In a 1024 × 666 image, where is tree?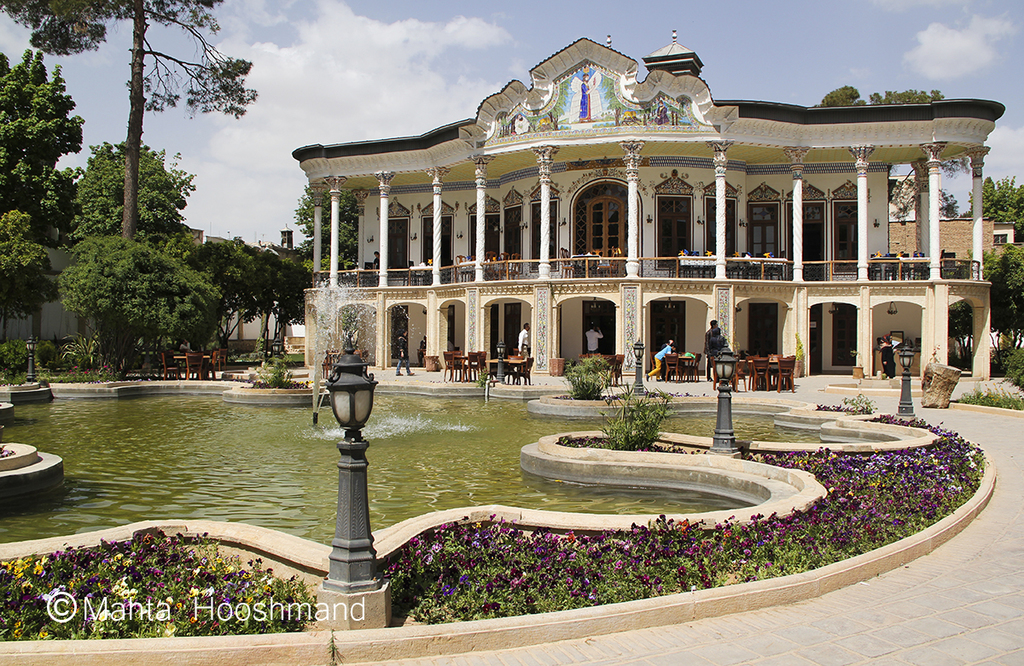
<box>982,175,1023,242</box>.
